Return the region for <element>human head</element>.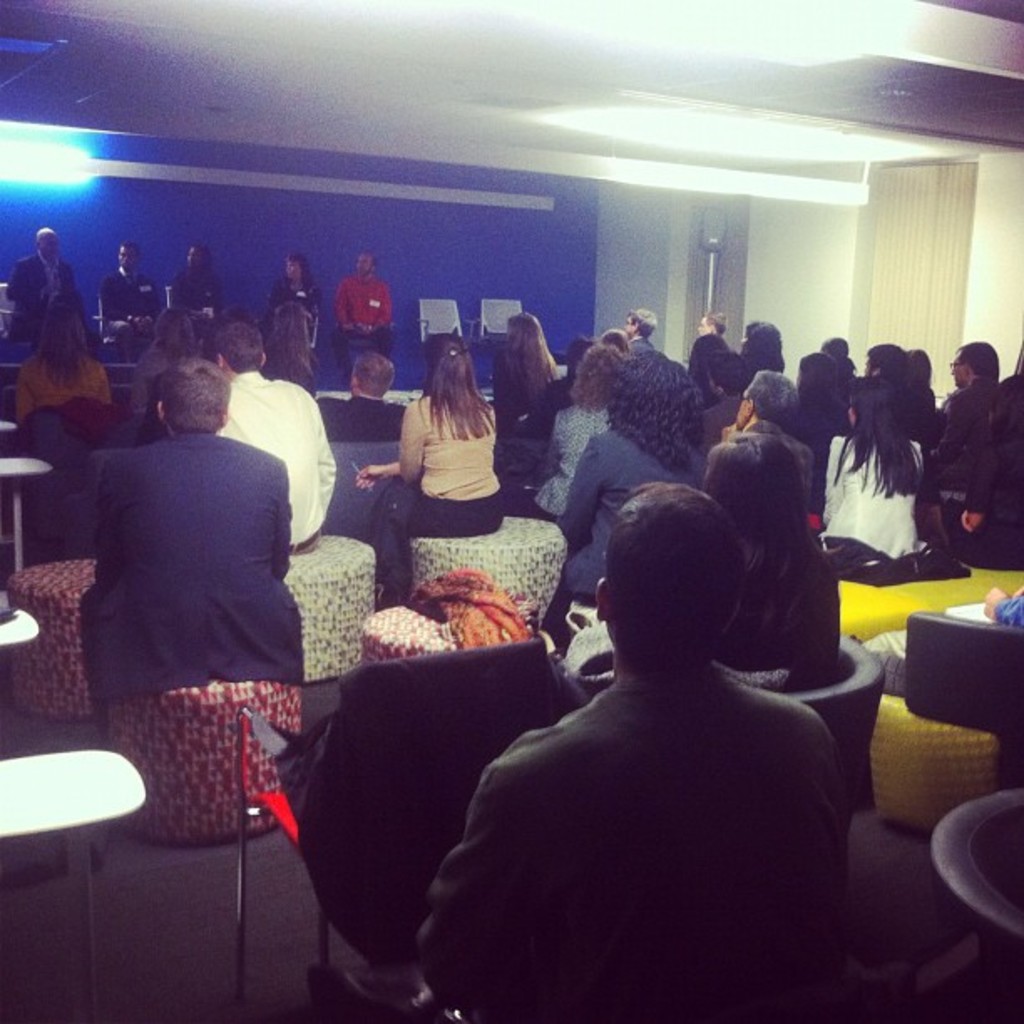
rect(601, 330, 634, 350).
